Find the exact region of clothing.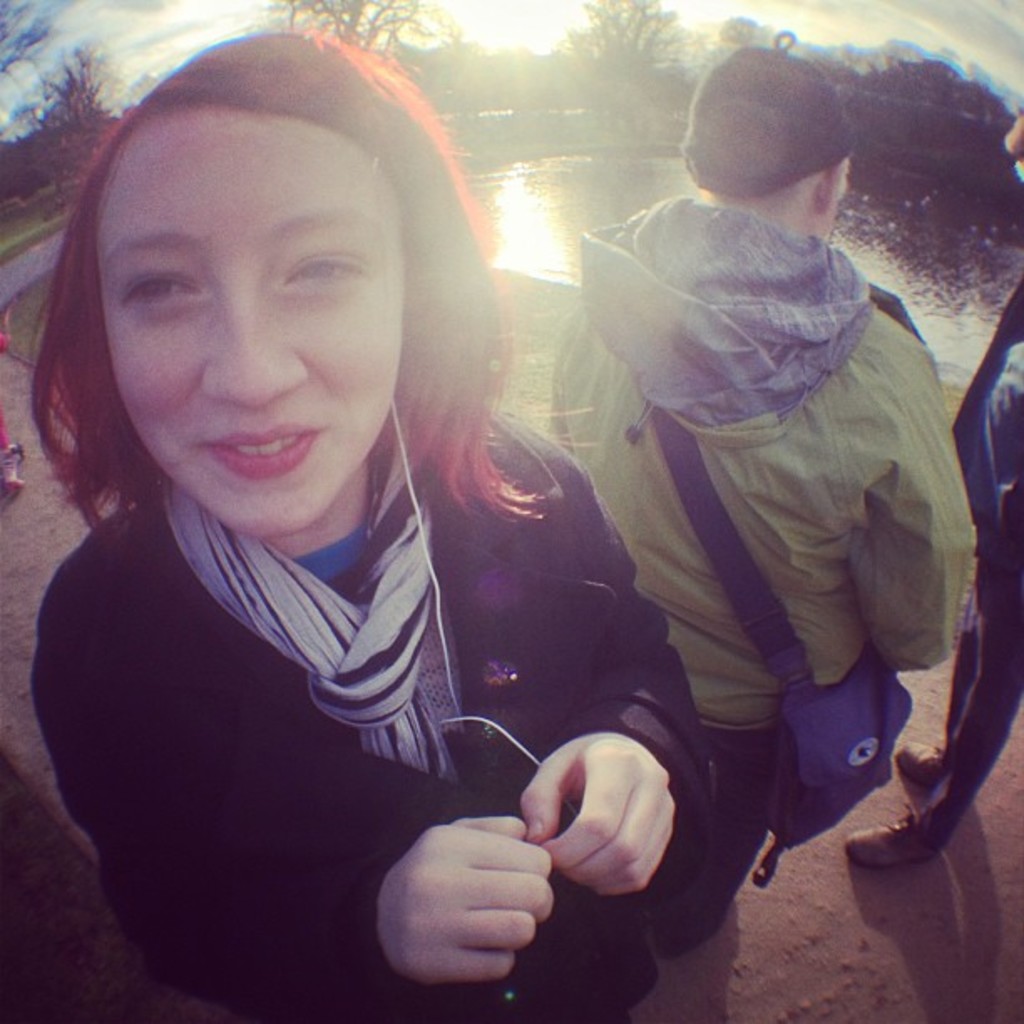
Exact region: (x1=35, y1=383, x2=740, y2=1022).
